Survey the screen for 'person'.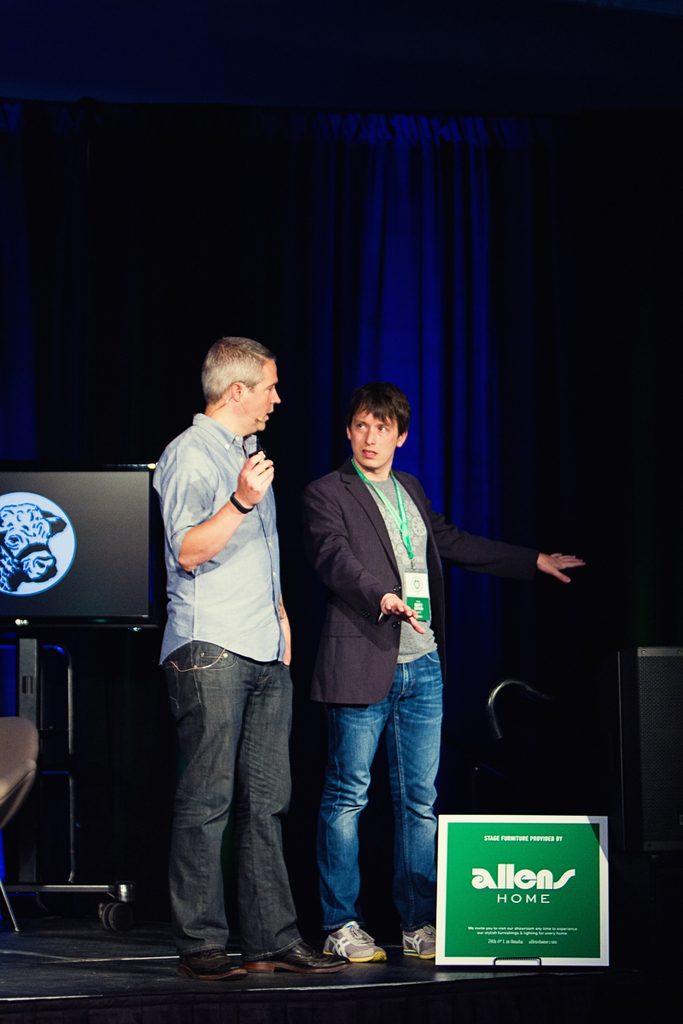
Survey found: Rect(289, 374, 517, 925).
